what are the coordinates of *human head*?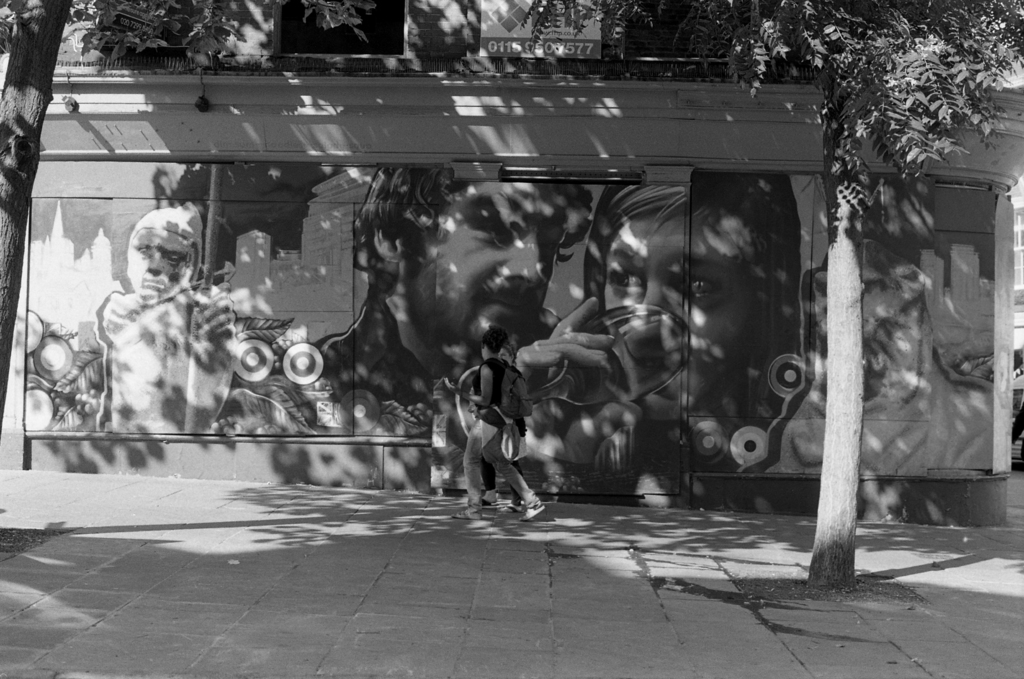
box(586, 176, 806, 435).
